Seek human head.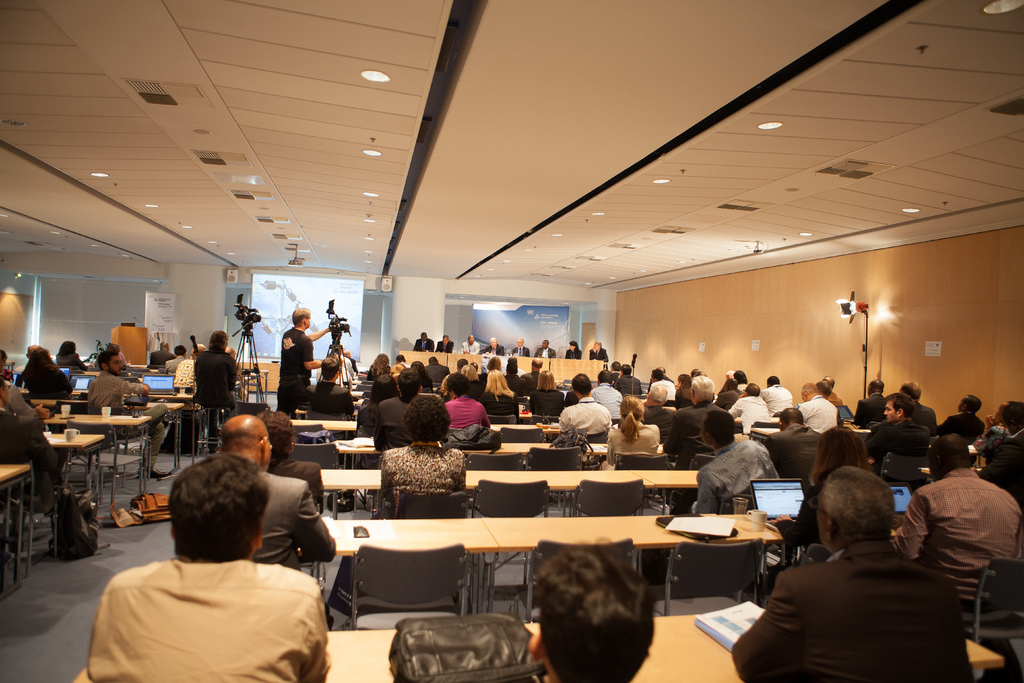
box(535, 370, 557, 388).
